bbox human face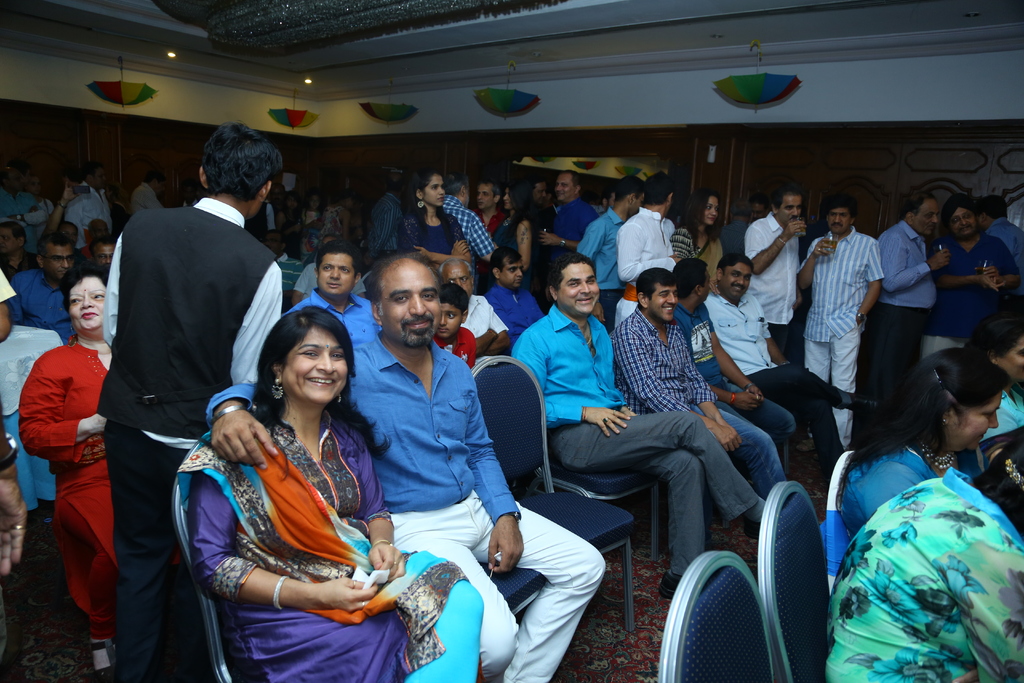
[x1=49, y1=243, x2=71, y2=274]
